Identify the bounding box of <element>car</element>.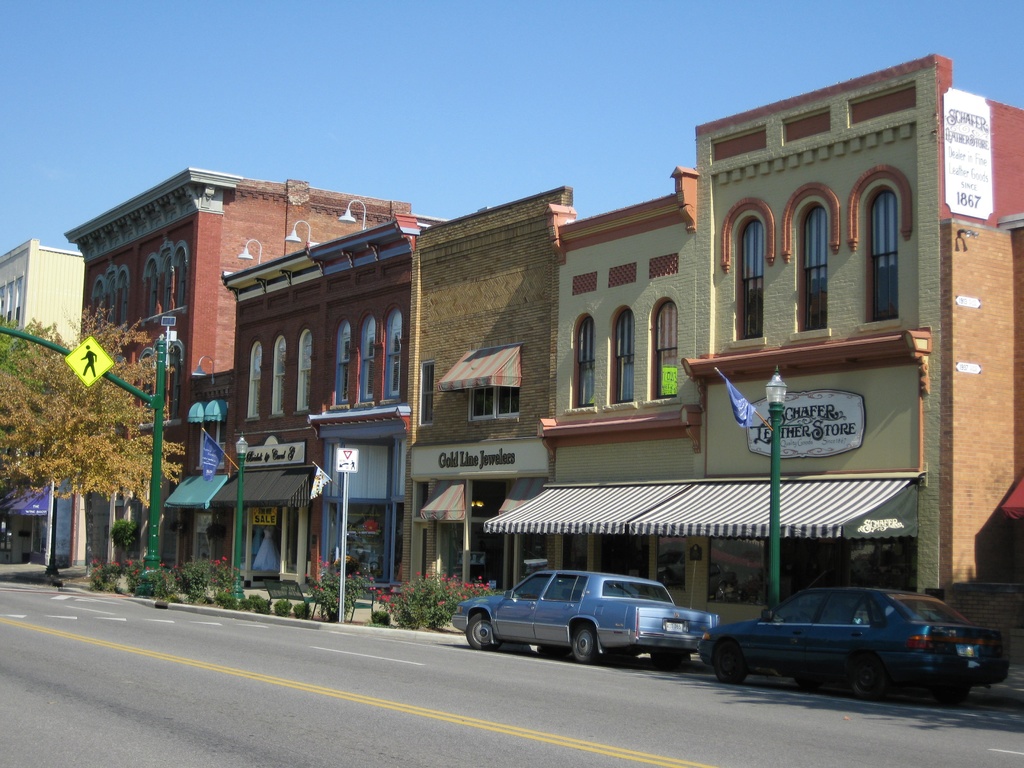
left=692, top=586, right=1002, bottom=693.
